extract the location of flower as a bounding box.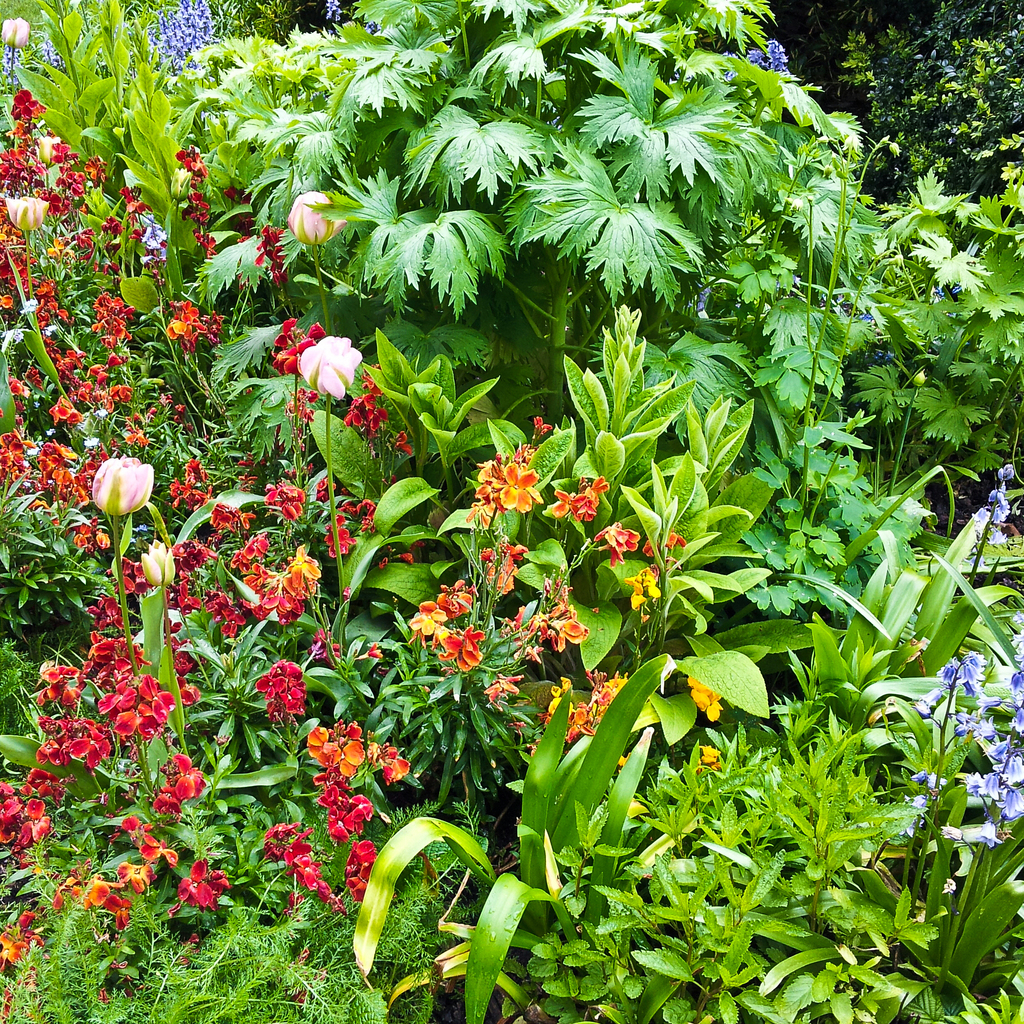
pyautogui.locateOnScreen(262, 312, 379, 404).
